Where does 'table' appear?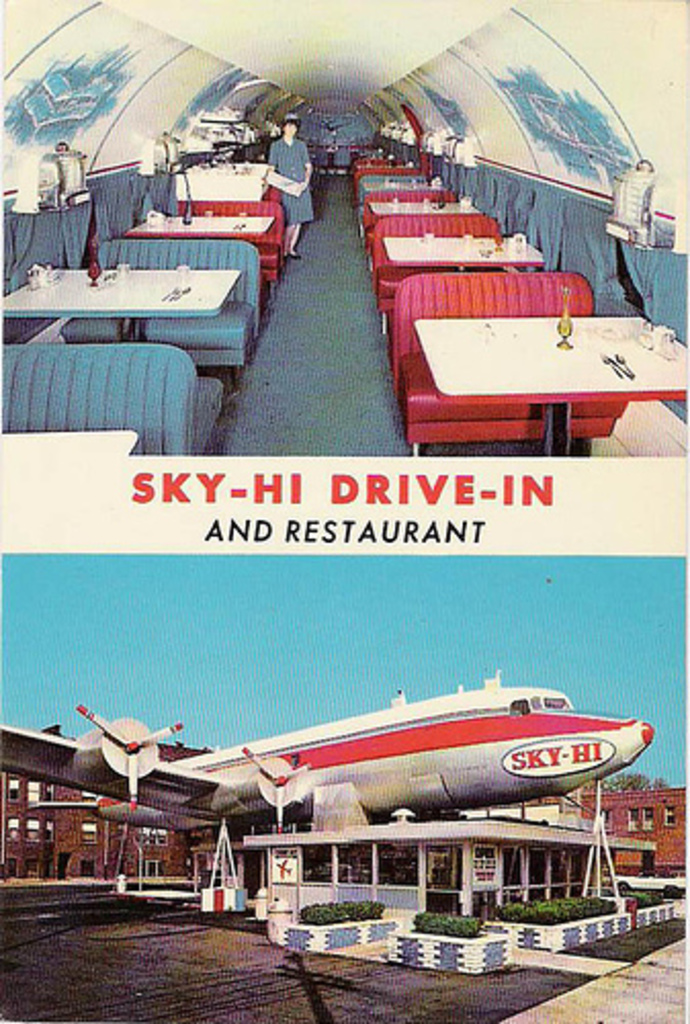
Appears at bbox=(379, 229, 543, 276).
